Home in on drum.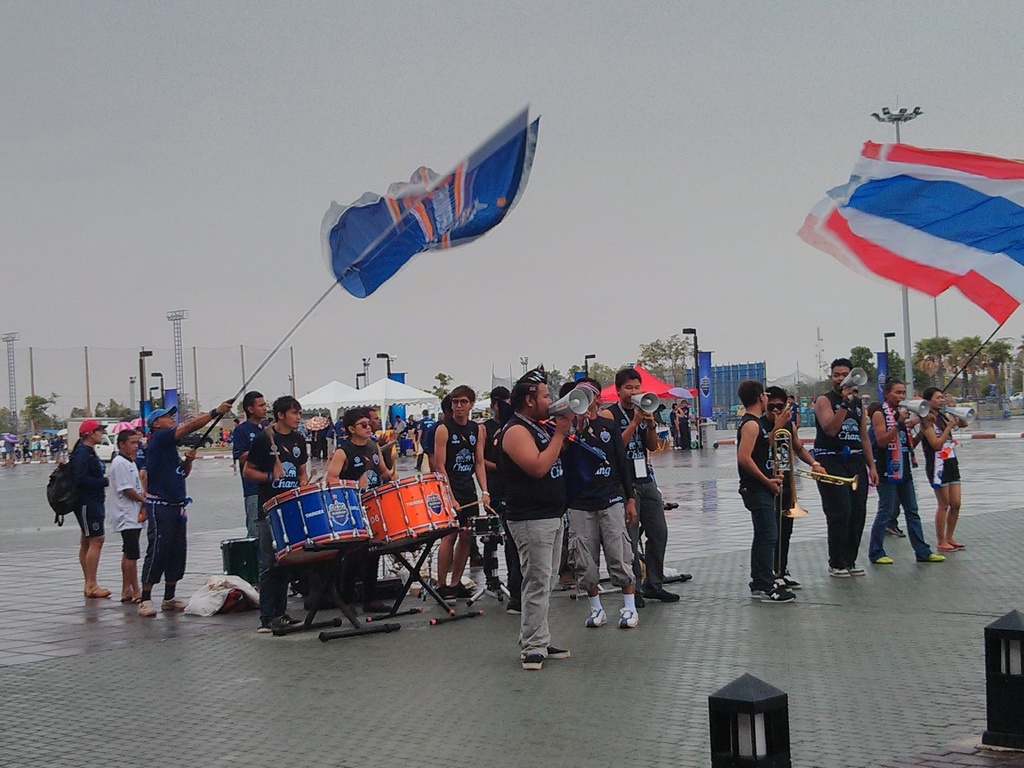
Homed in at [265, 478, 371, 572].
